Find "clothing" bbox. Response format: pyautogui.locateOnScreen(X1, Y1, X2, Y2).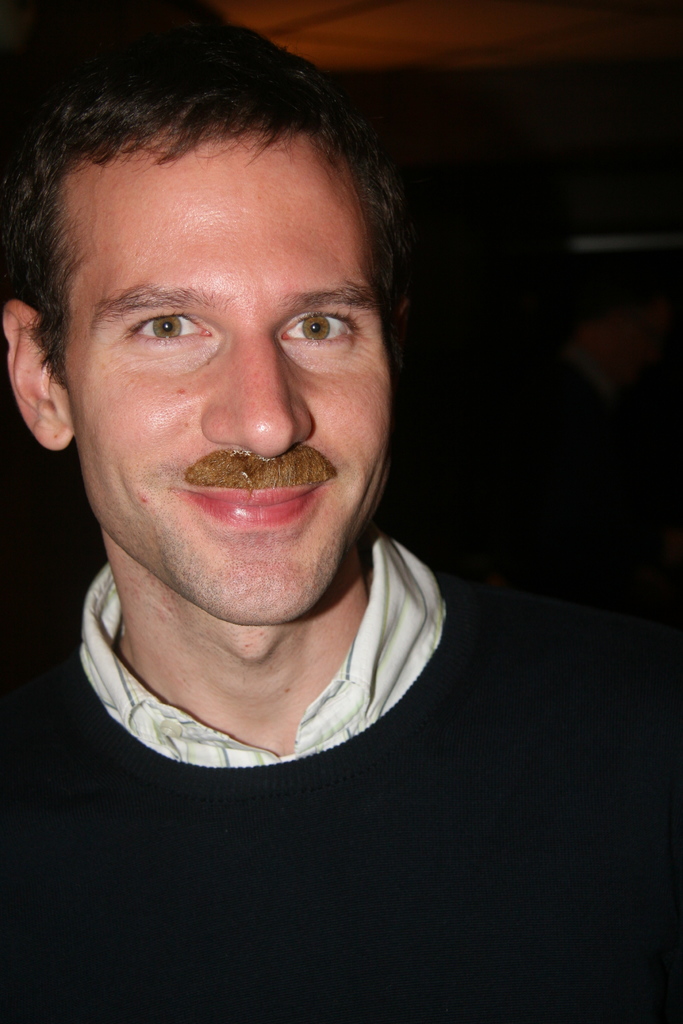
pyautogui.locateOnScreen(0, 350, 582, 984).
